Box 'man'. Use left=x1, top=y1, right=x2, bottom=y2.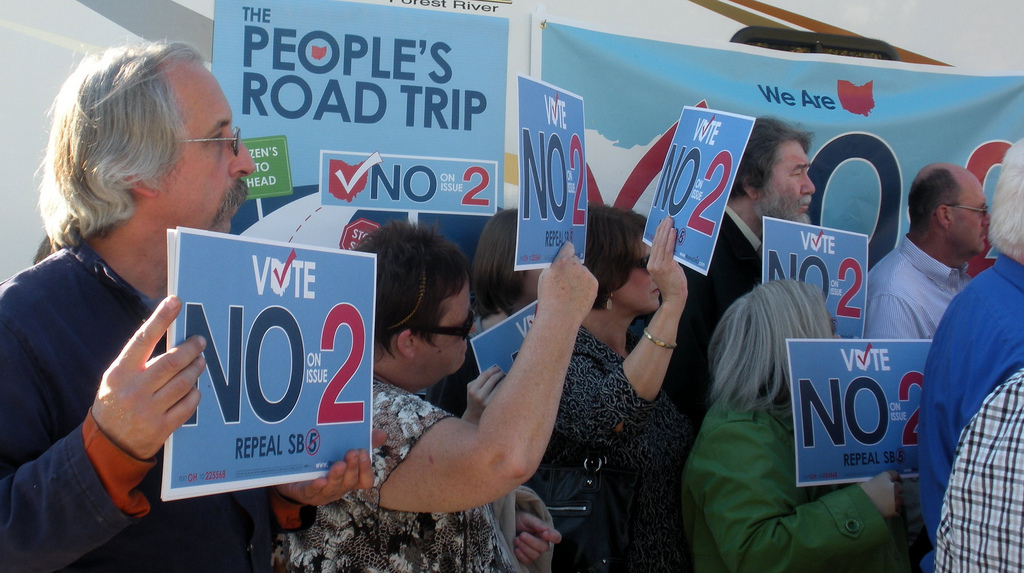
left=859, top=162, right=991, bottom=337.
